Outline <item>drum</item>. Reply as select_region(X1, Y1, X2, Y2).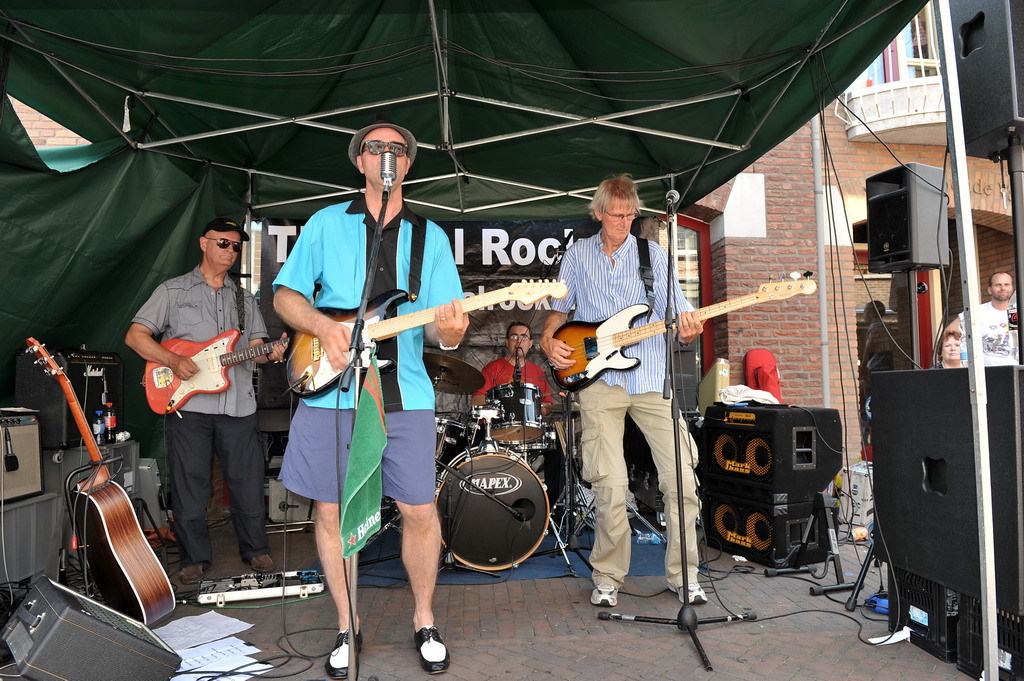
select_region(429, 428, 556, 566).
